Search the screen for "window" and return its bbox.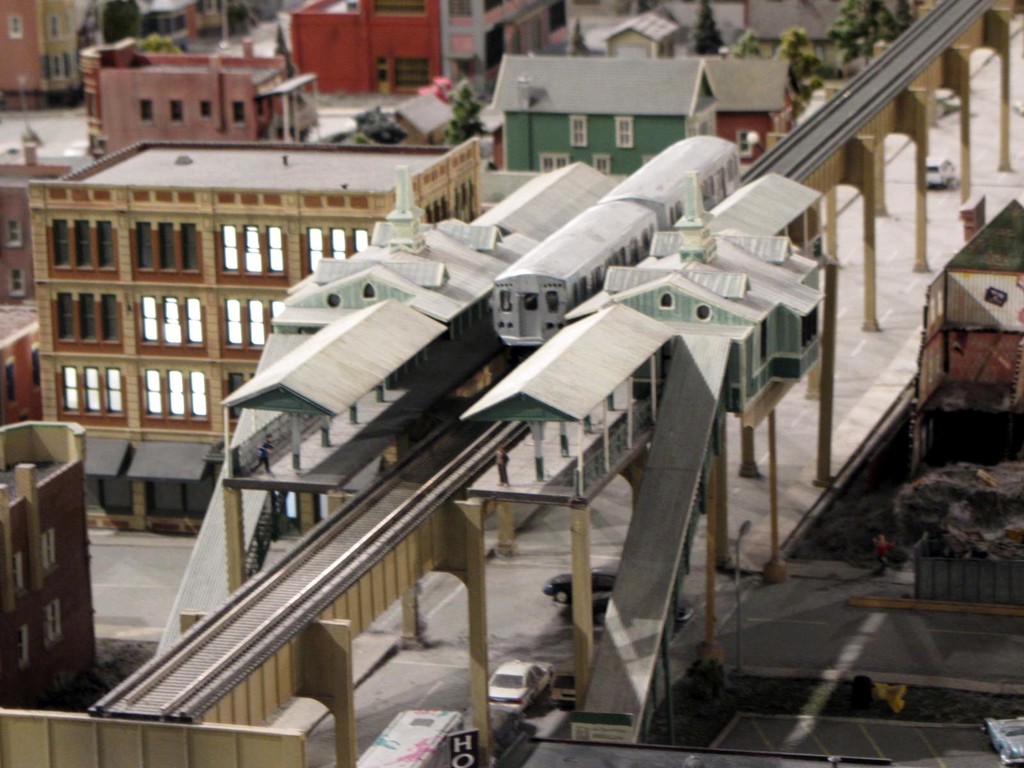
Found: rect(12, 13, 22, 39).
